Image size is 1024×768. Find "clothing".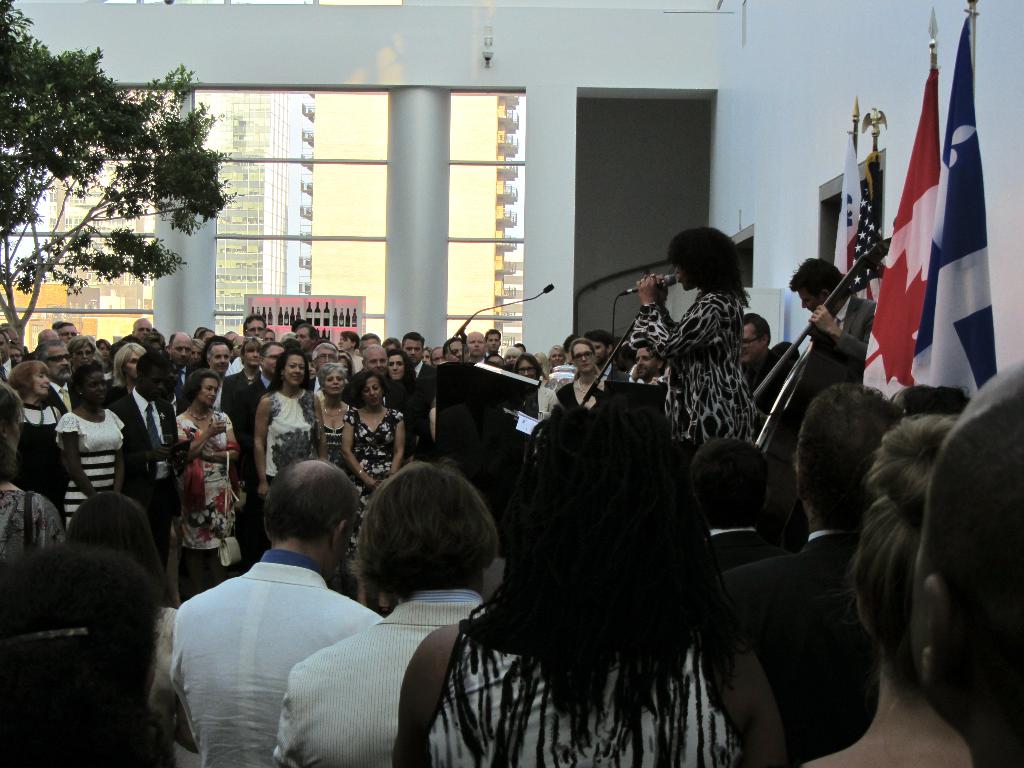
x1=107 y1=390 x2=179 y2=526.
